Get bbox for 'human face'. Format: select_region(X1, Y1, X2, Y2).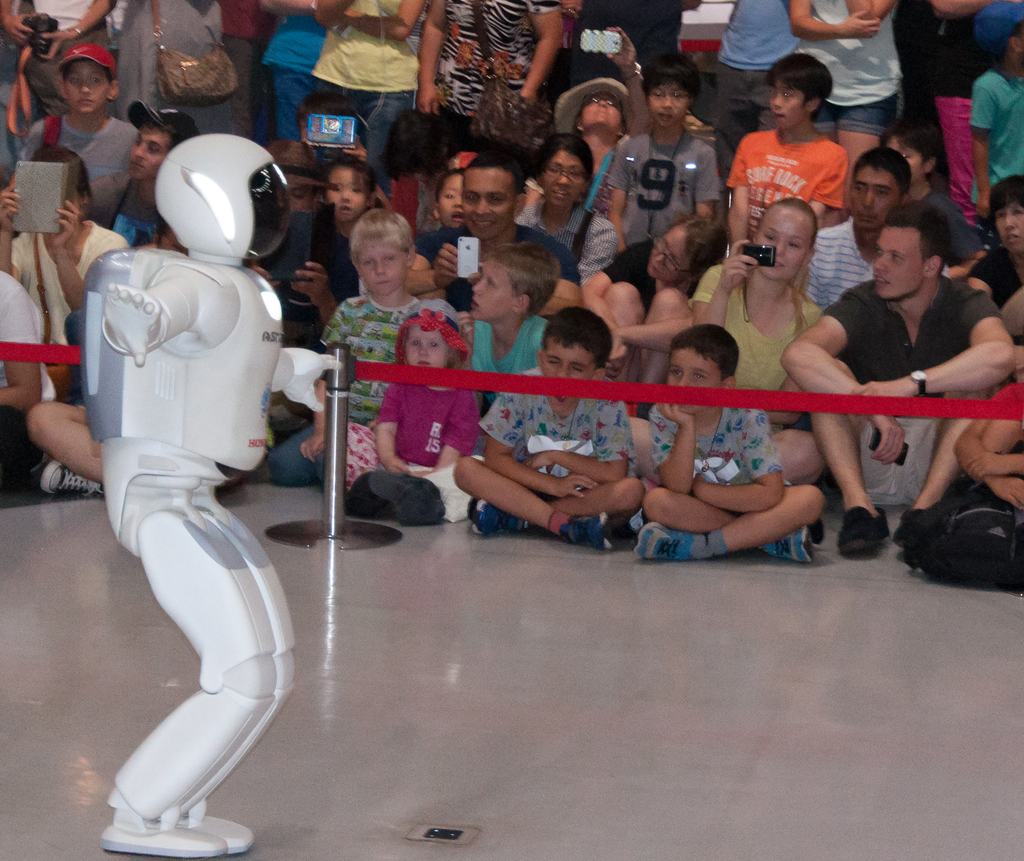
select_region(537, 345, 602, 379).
